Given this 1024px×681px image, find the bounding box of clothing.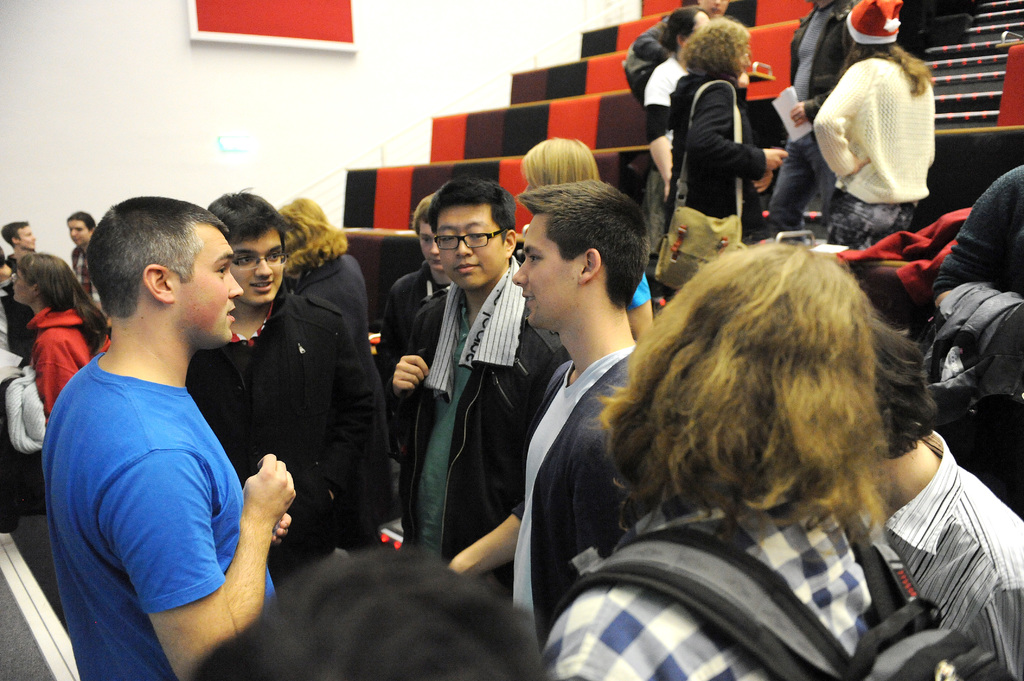
locate(520, 501, 894, 680).
